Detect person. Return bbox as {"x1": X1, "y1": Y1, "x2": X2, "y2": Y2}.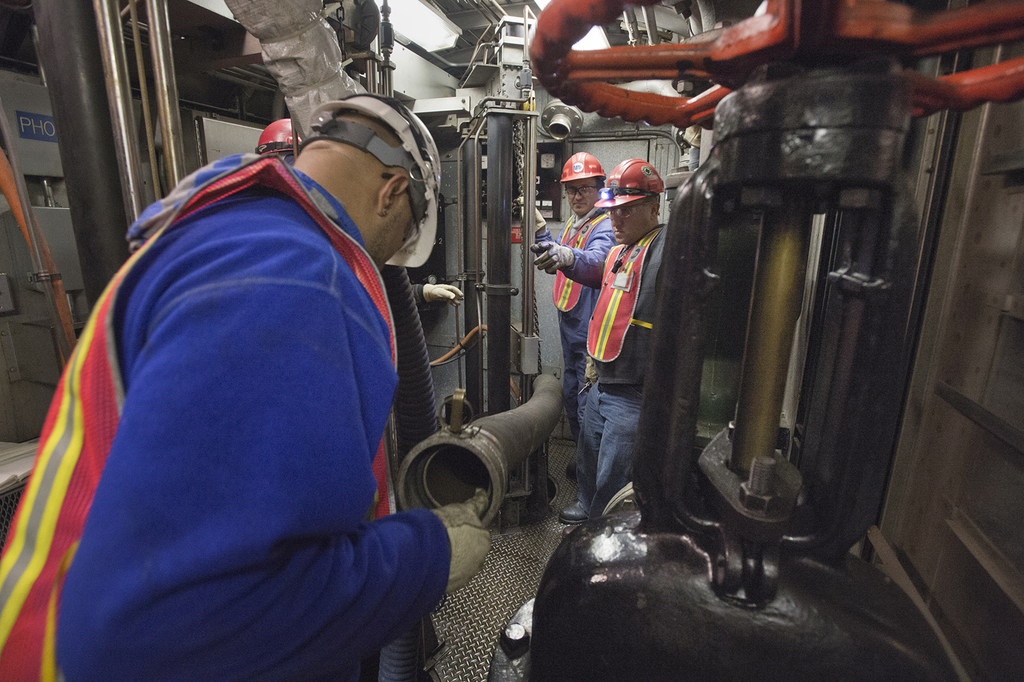
{"x1": 515, "y1": 160, "x2": 623, "y2": 486}.
